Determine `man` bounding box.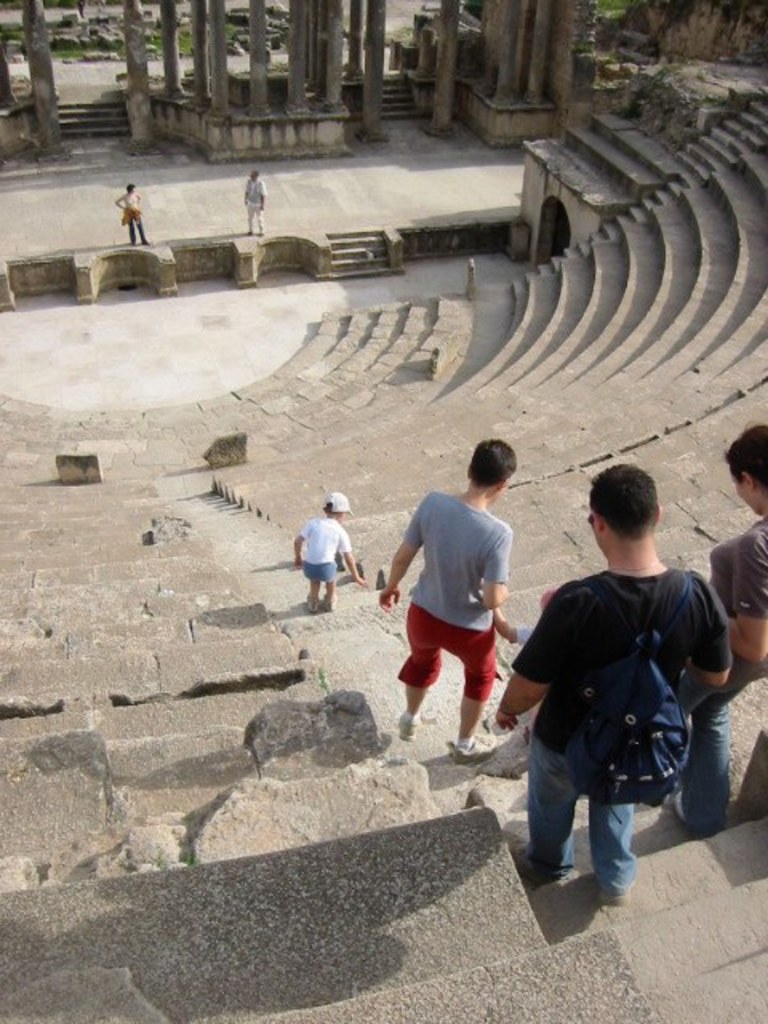
Determined: <box>502,459,741,891</box>.
